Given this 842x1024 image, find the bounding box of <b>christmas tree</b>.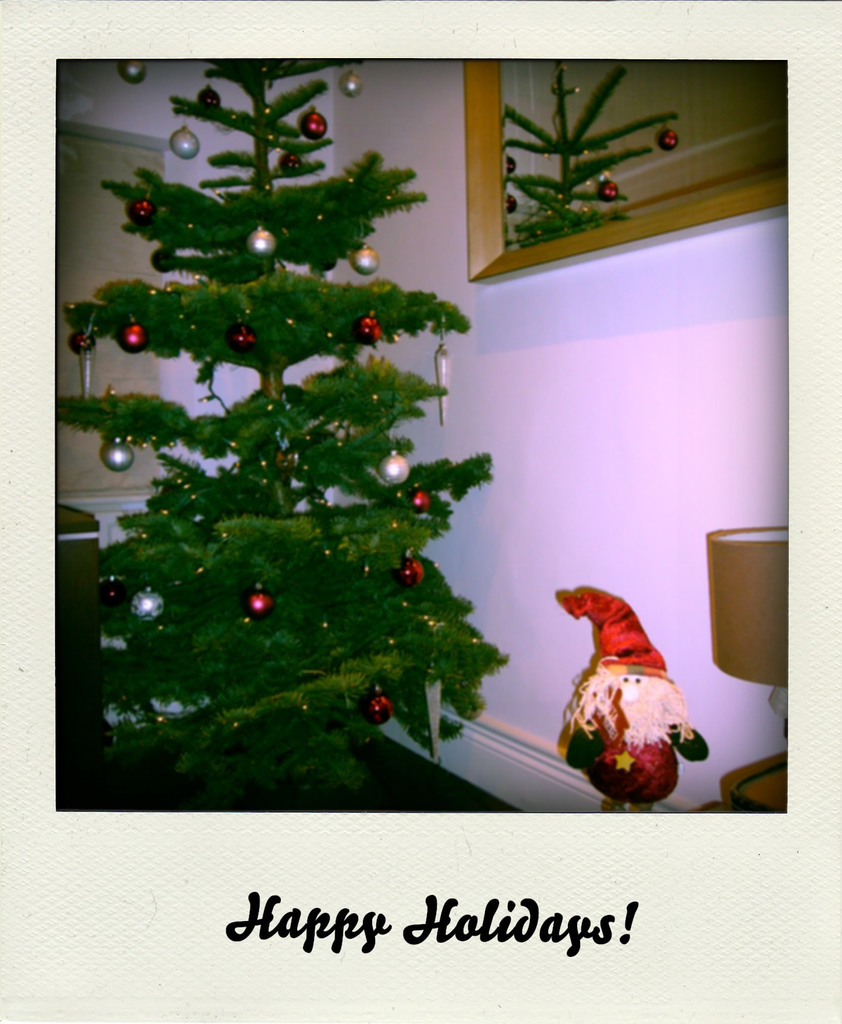
(49,49,515,810).
